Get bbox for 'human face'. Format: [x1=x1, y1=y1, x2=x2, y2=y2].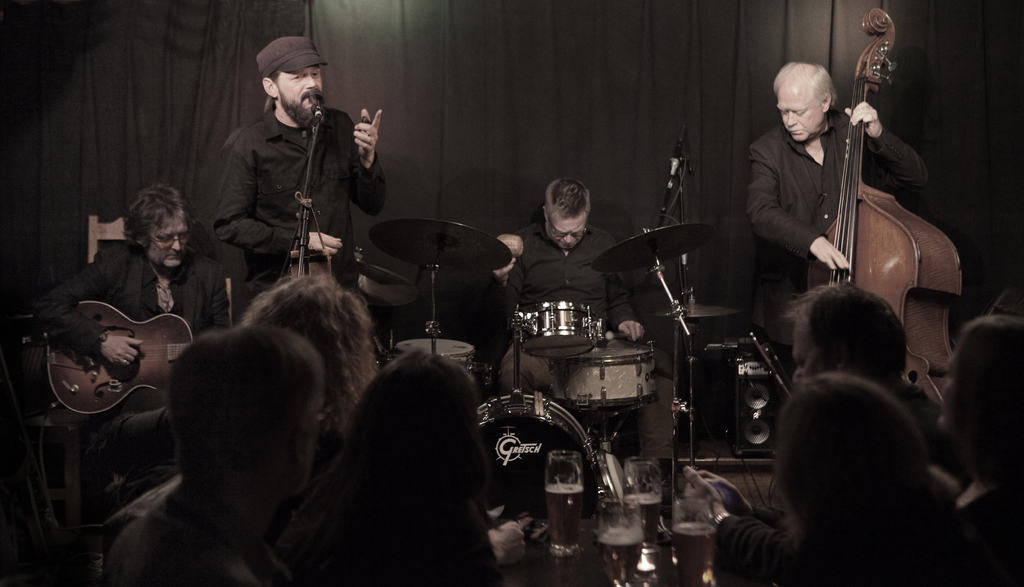
[x1=768, y1=72, x2=818, y2=143].
